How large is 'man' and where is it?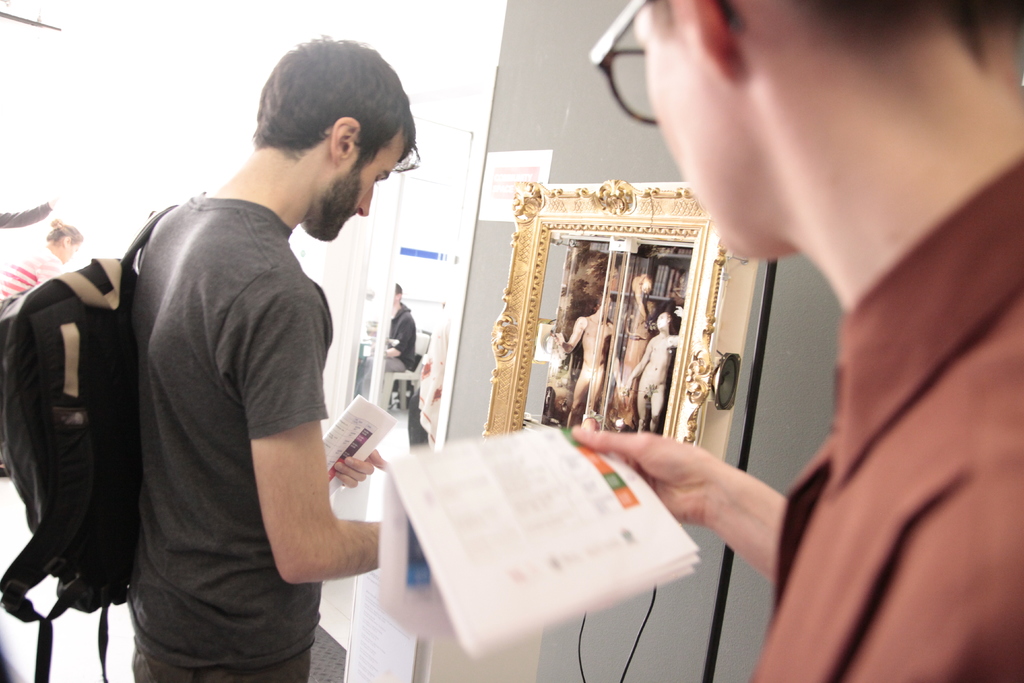
Bounding box: [left=572, top=0, right=1023, bottom=682].
